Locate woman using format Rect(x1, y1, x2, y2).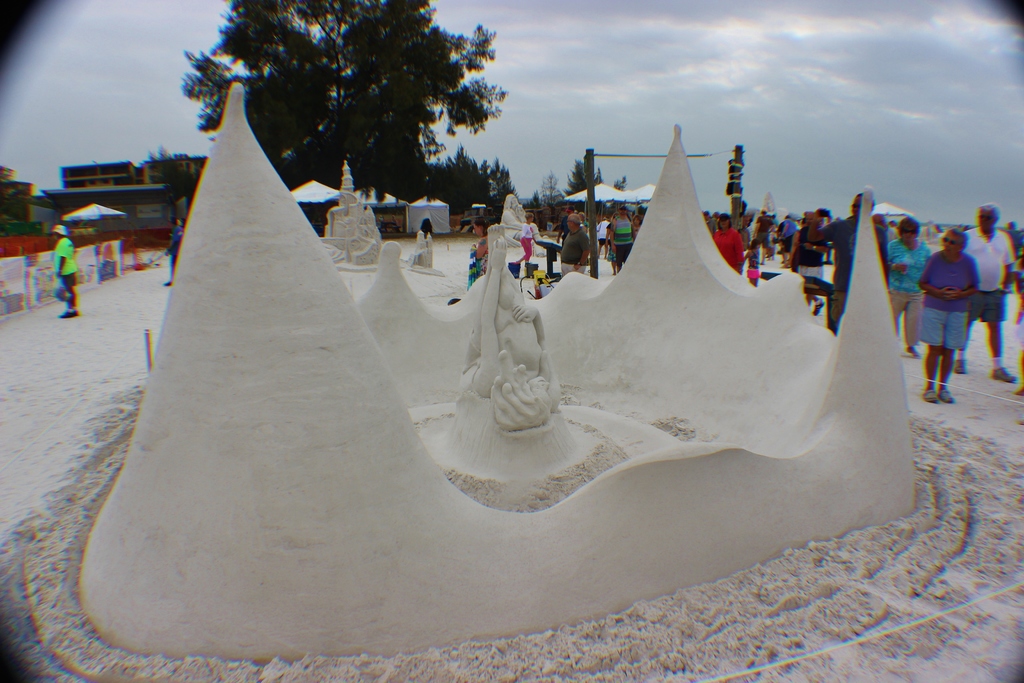
Rect(883, 218, 930, 360).
